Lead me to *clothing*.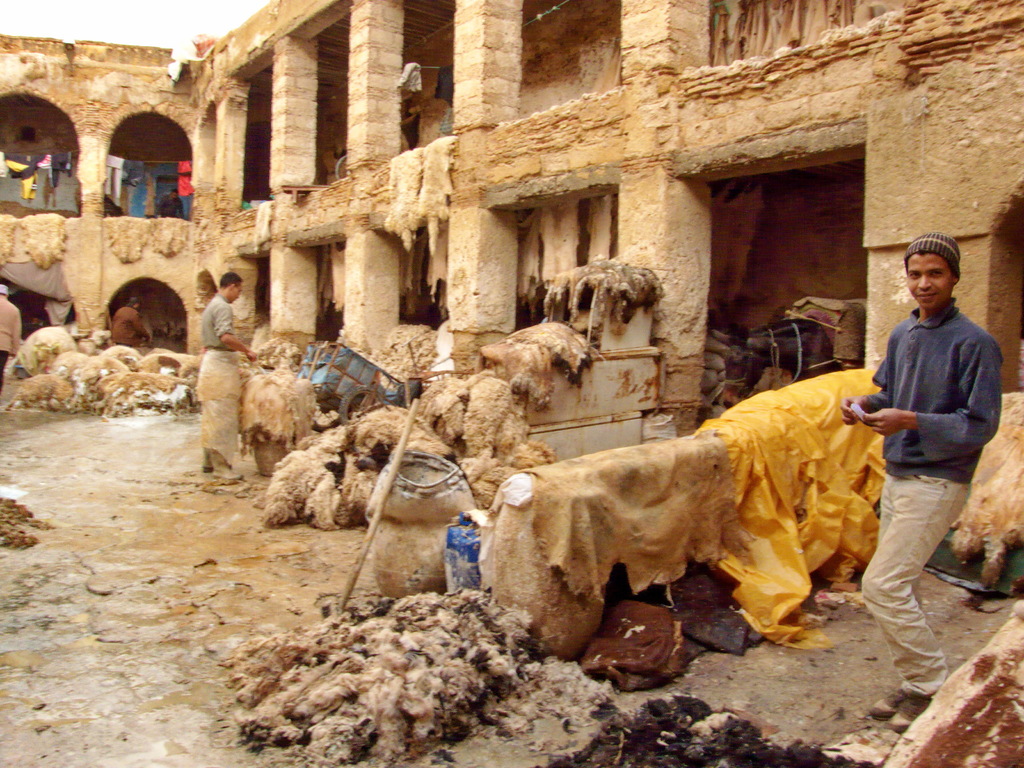
Lead to x1=836, y1=335, x2=979, y2=693.
